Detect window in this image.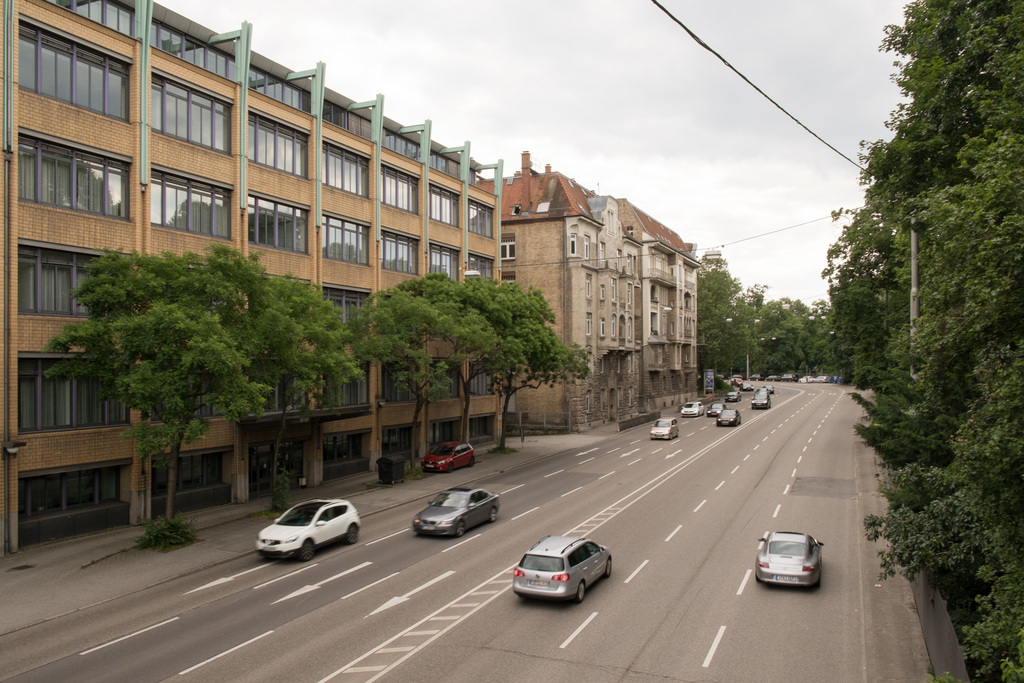
Detection: bbox=(245, 189, 310, 254).
